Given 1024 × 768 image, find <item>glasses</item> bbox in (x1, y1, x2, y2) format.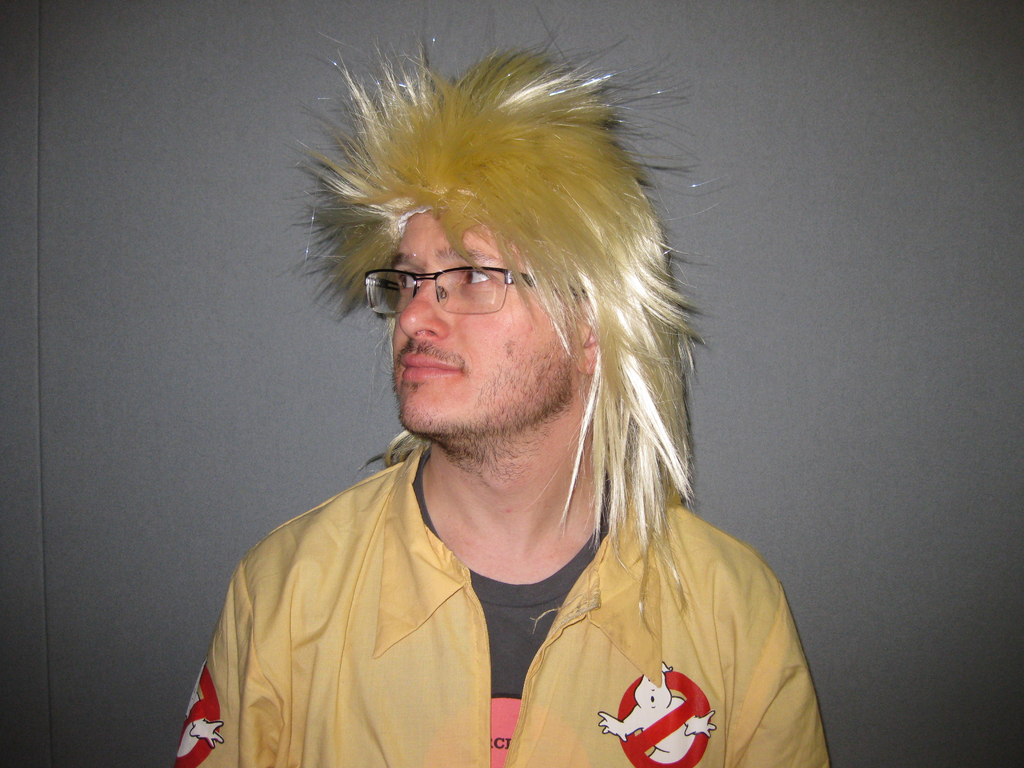
(365, 262, 586, 317).
